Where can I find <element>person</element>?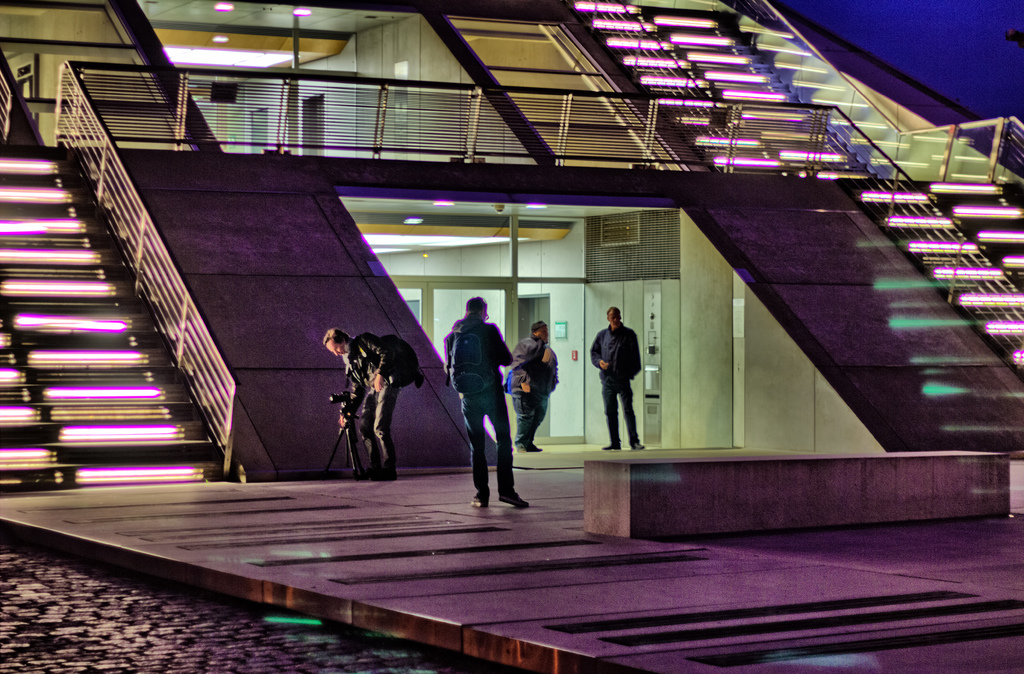
You can find it at BBox(449, 271, 520, 511).
